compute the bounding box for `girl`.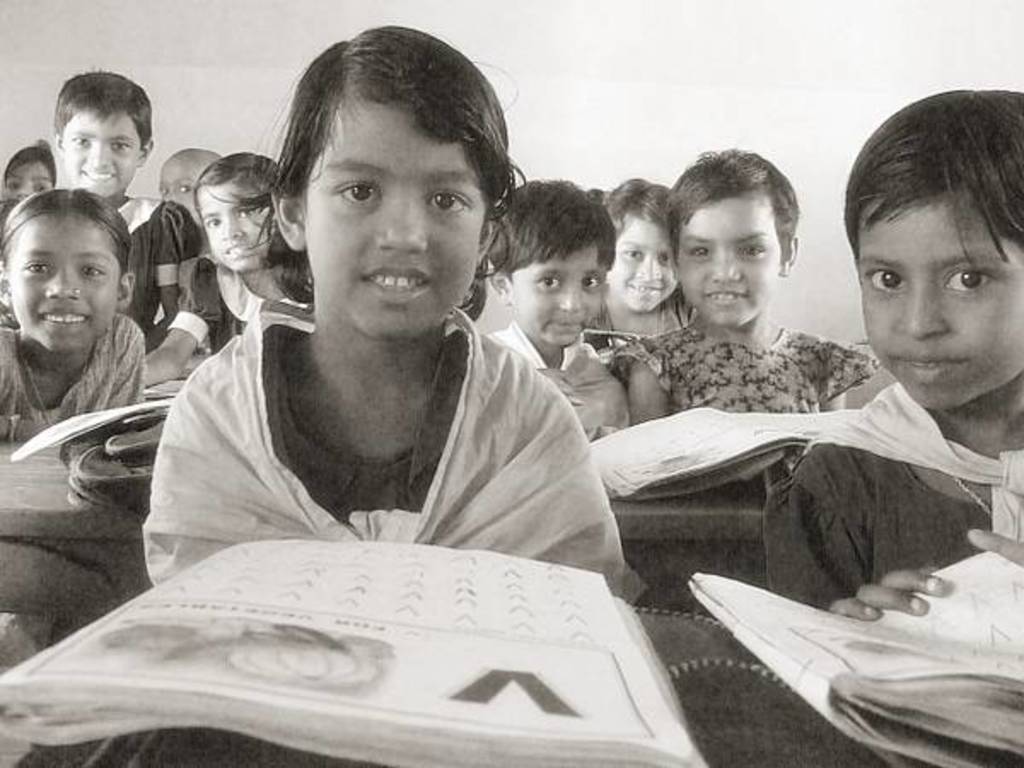
box(0, 142, 55, 217).
